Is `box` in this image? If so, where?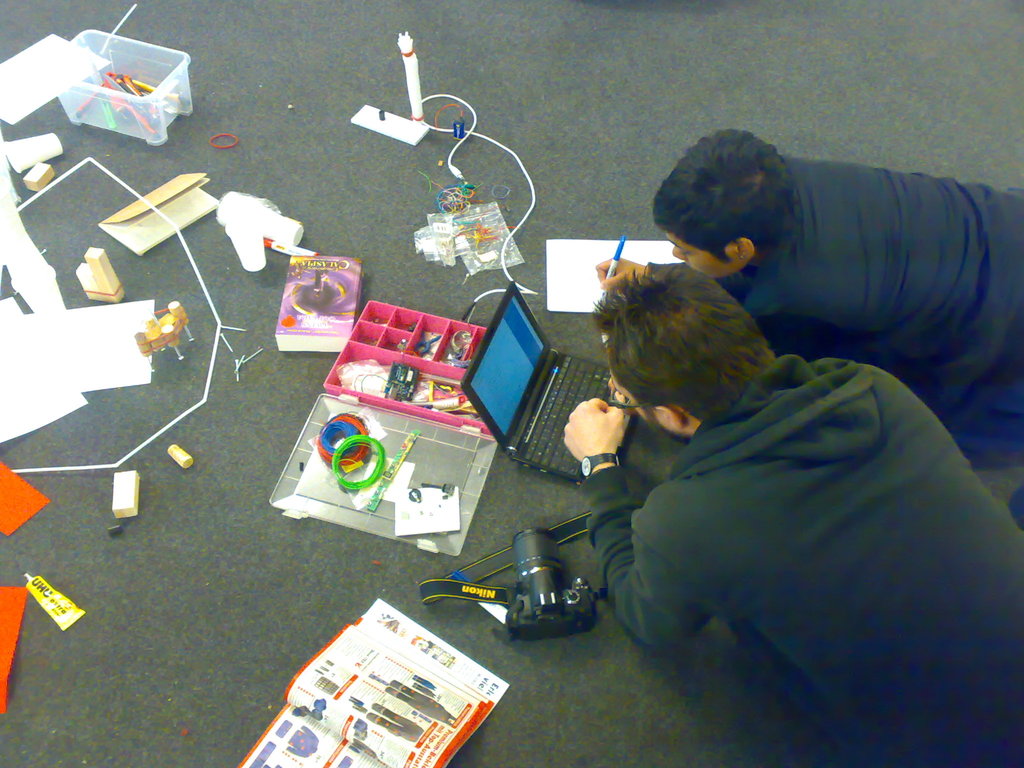
Yes, at <box>52,27,193,149</box>.
